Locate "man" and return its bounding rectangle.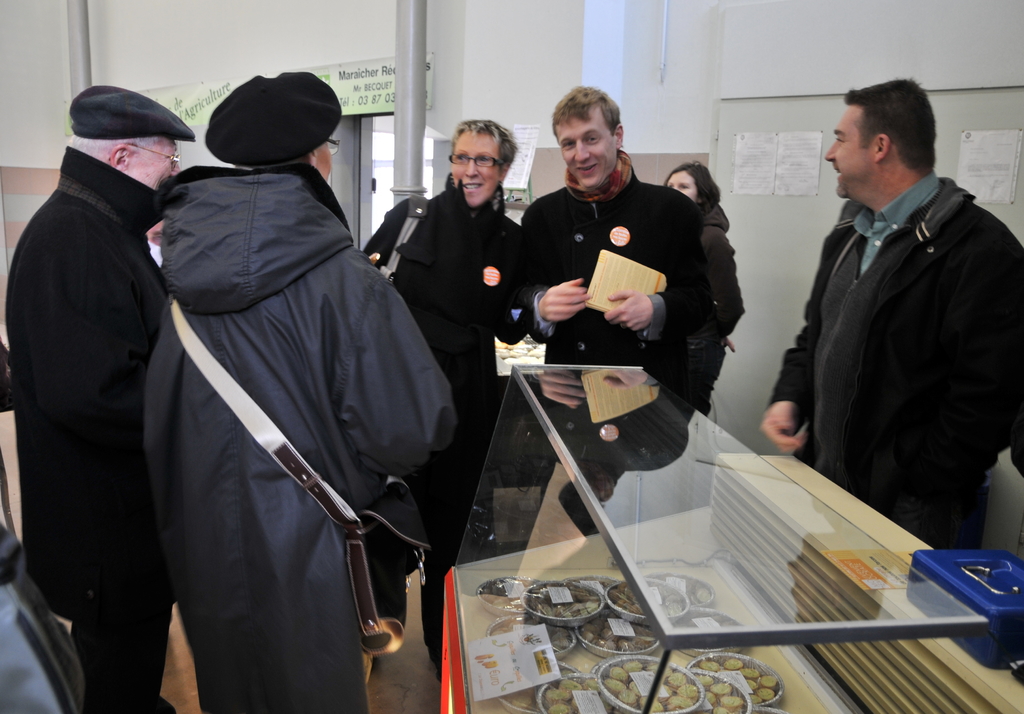
bbox=(18, 20, 200, 713).
